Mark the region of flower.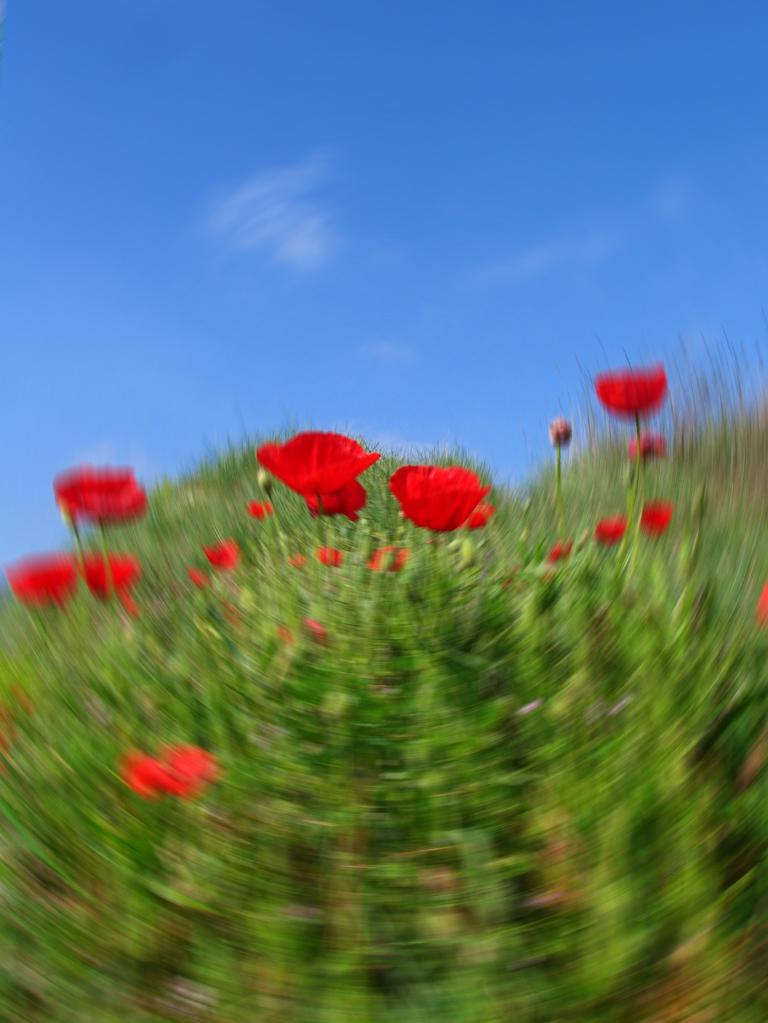
Region: <region>79, 546, 137, 608</region>.
